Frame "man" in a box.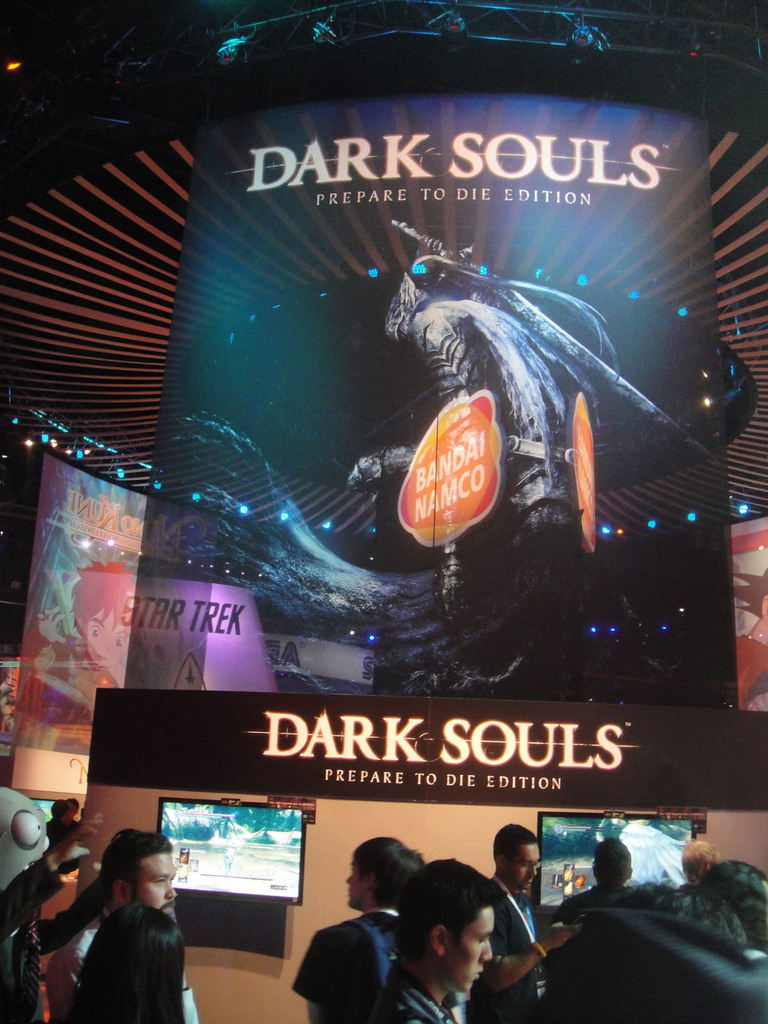
bbox(289, 832, 410, 1023).
